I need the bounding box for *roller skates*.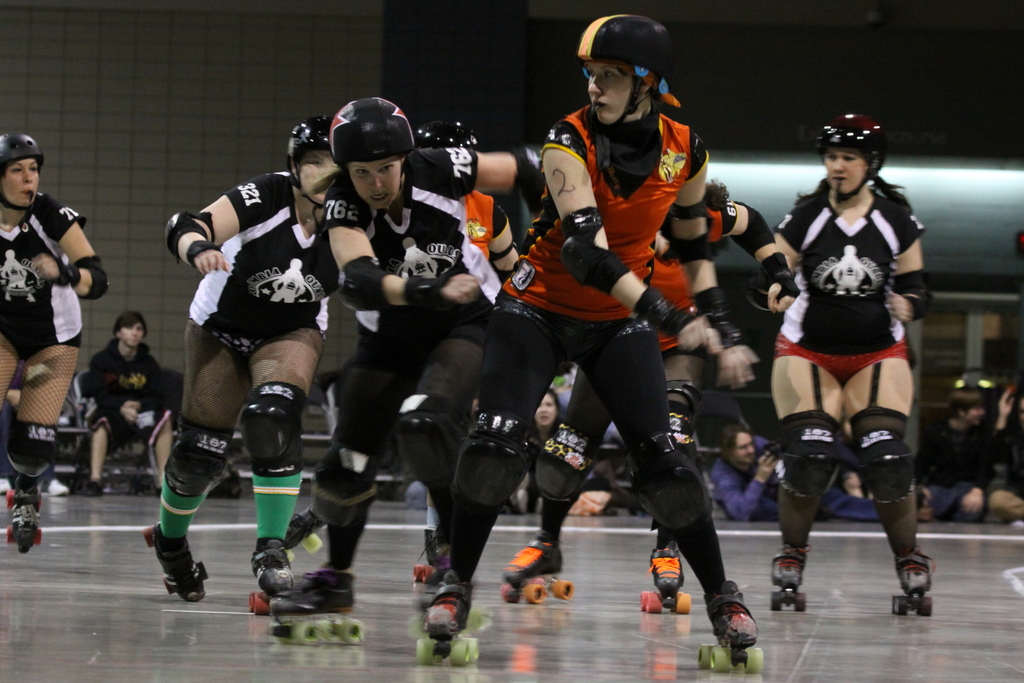
Here it is: <bbox>270, 562, 365, 646</bbox>.
